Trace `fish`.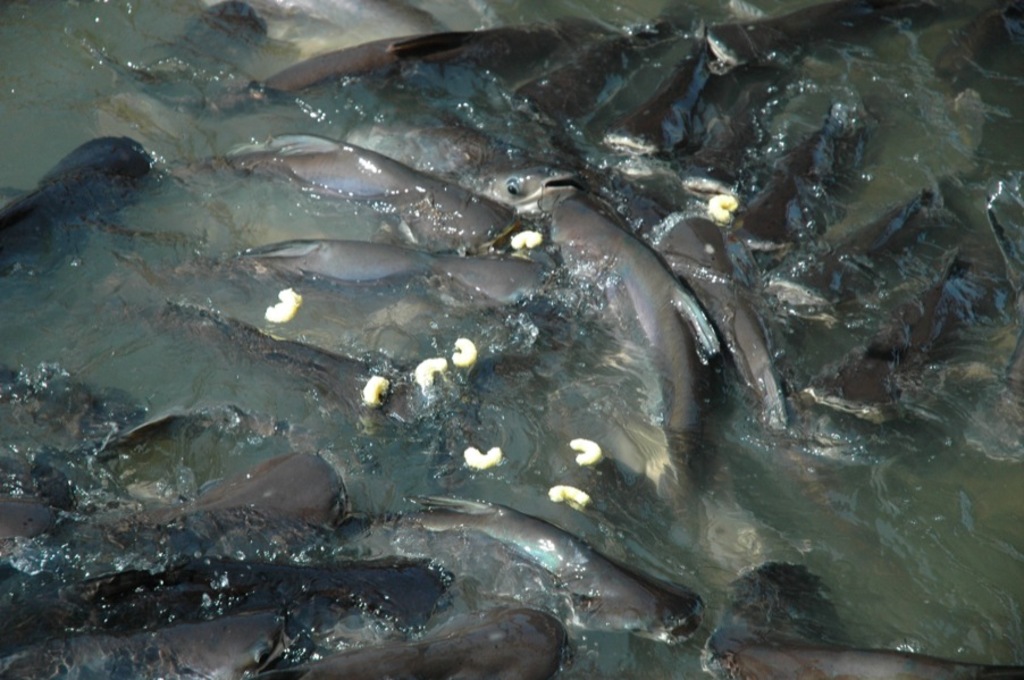
Traced to x1=787 y1=367 x2=959 y2=475.
